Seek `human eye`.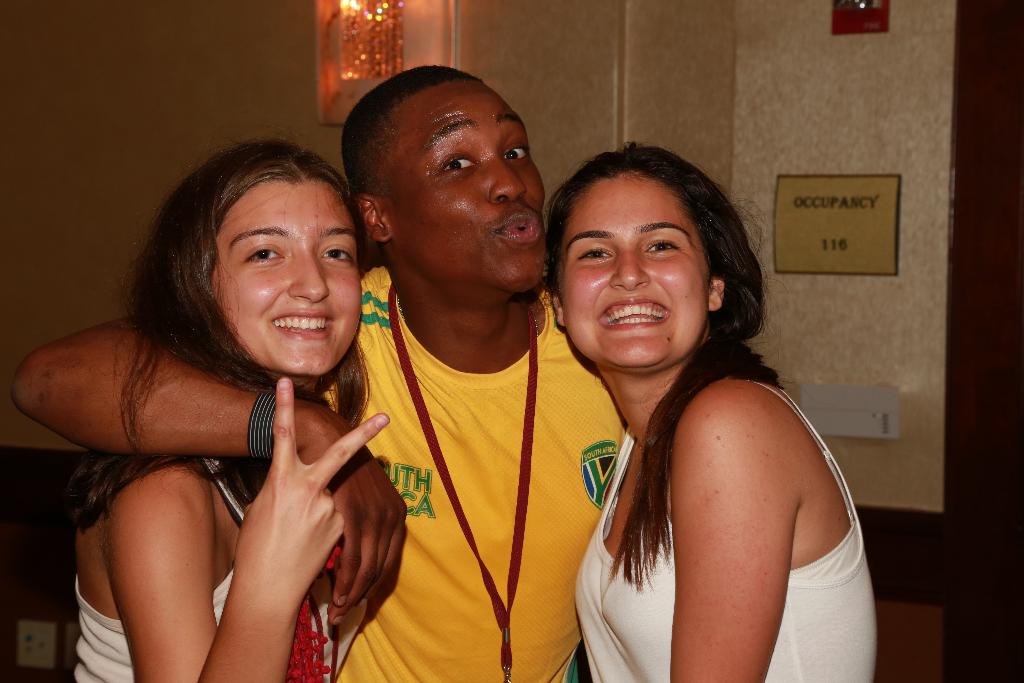
(x1=242, y1=243, x2=286, y2=270).
